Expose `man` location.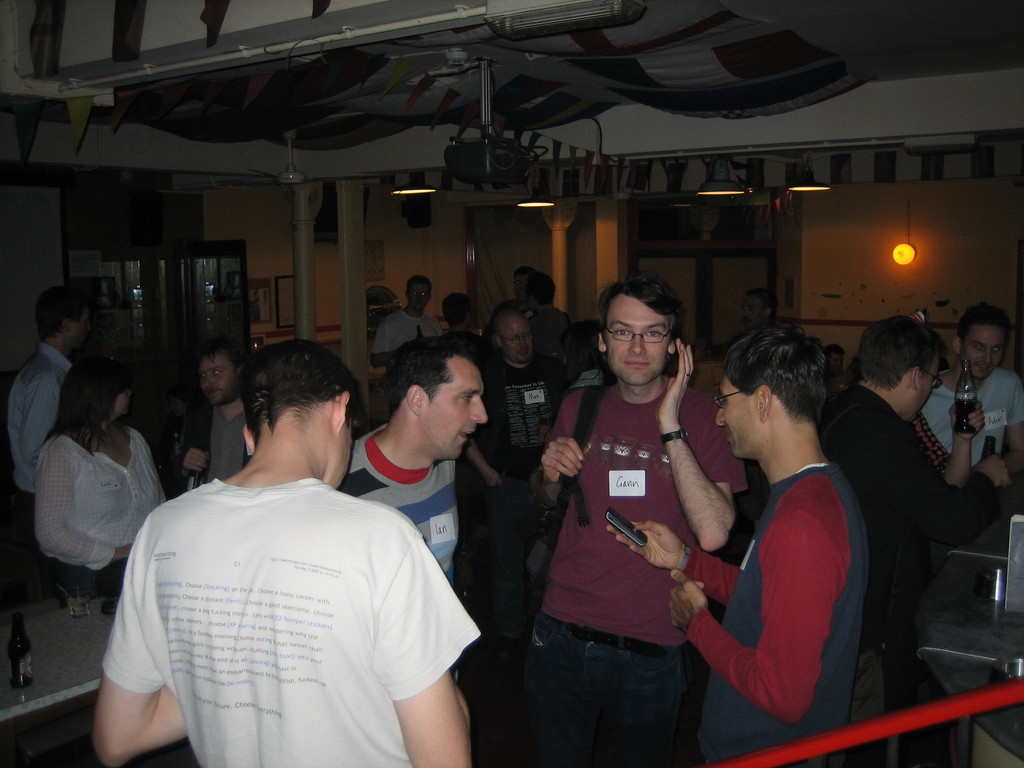
Exposed at <box>836,314,990,767</box>.
